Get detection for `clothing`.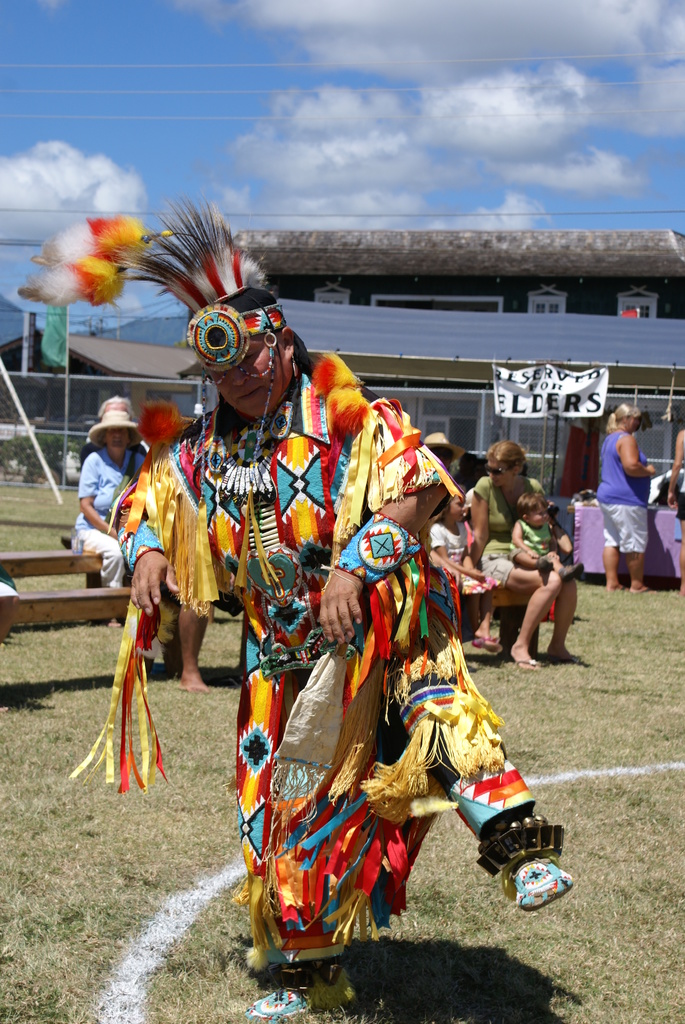
Detection: l=71, t=348, r=534, b=974.
